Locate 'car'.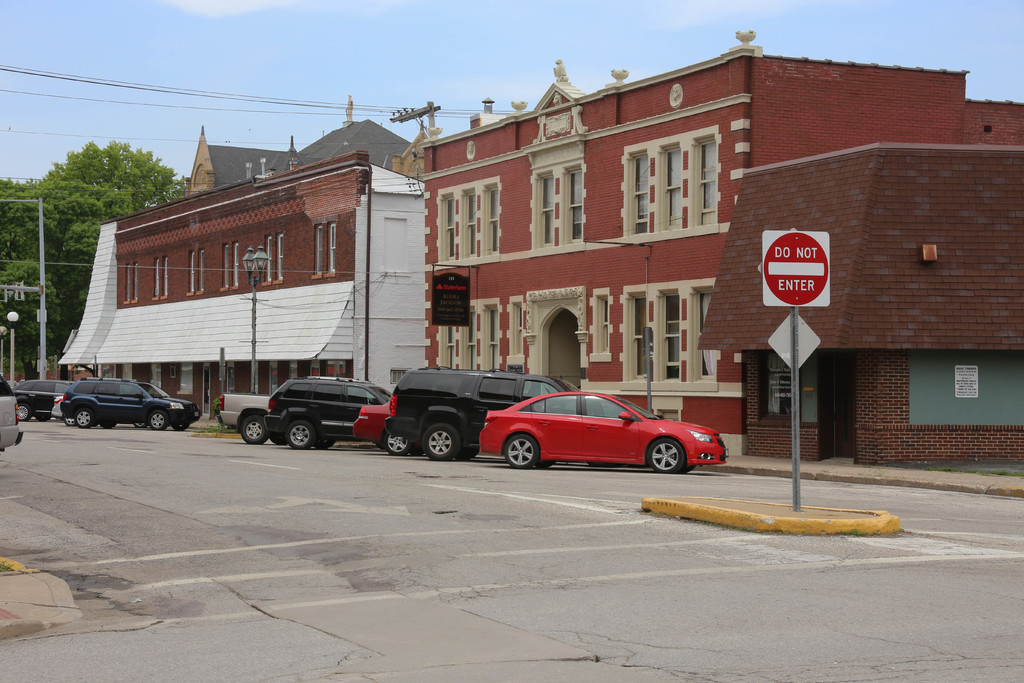
Bounding box: box(354, 405, 412, 454).
